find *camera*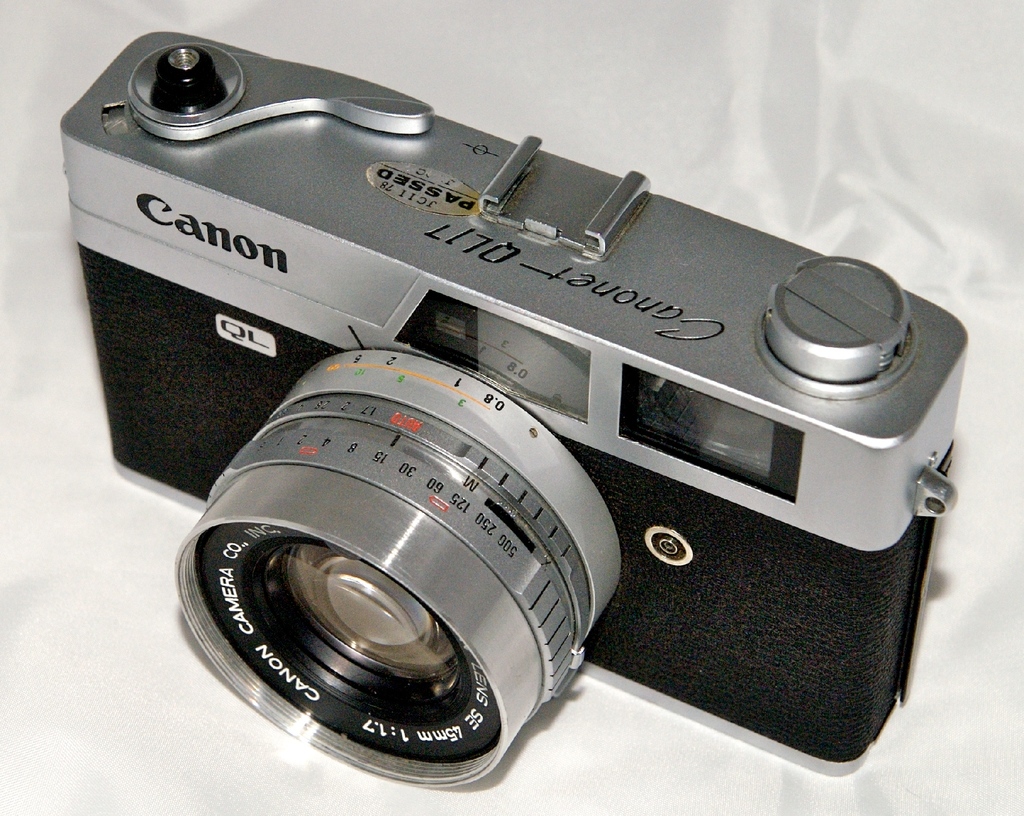
pyautogui.locateOnScreen(59, 34, 983, 815)
